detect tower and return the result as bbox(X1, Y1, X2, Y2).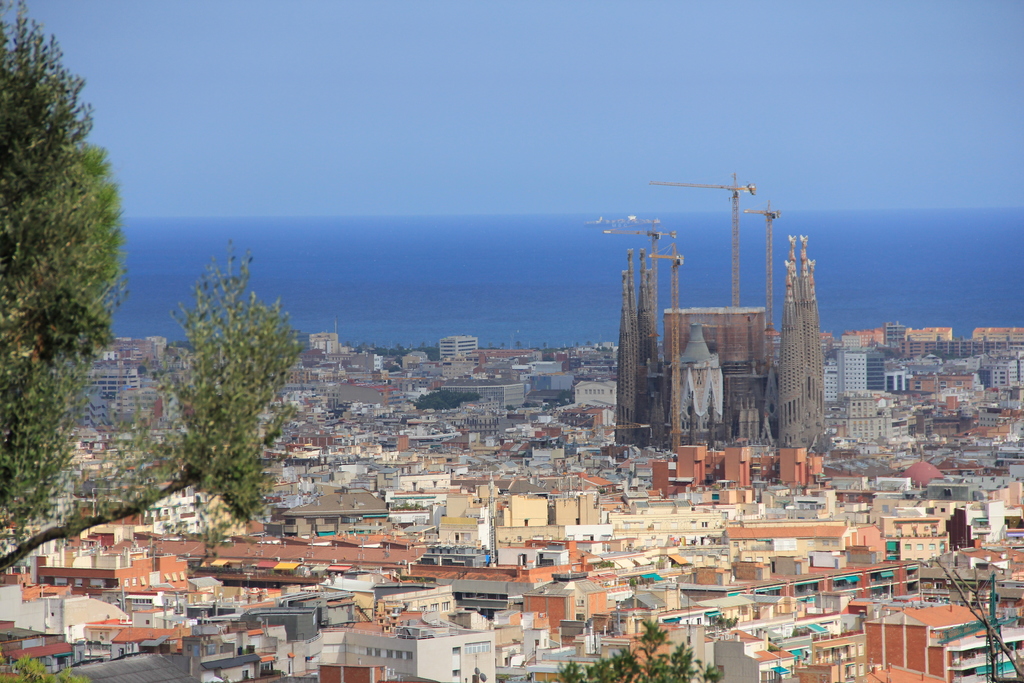
bbox(724, 436, 752, 484).
